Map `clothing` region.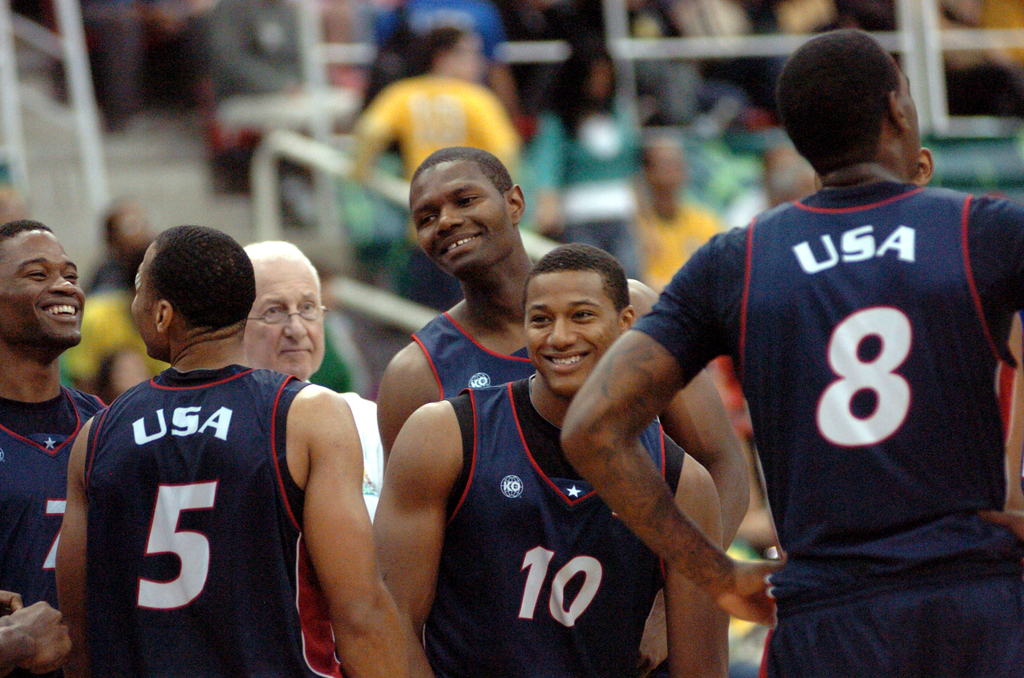
Mapped to BBox(0, 376, 108, 677).
